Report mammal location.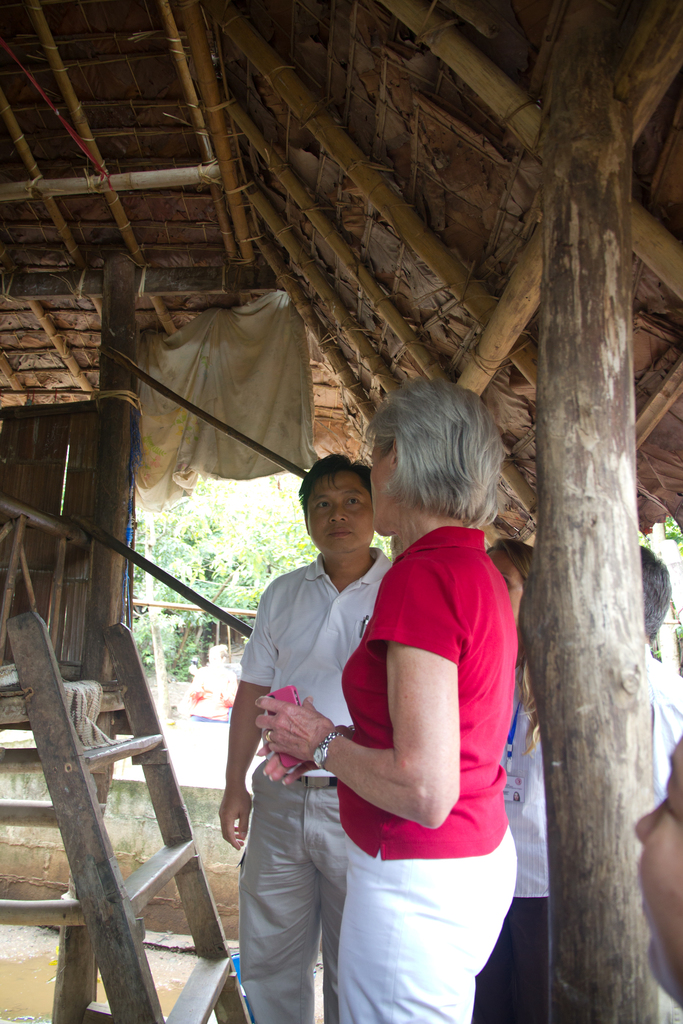
Report: 632,536,682,801.
